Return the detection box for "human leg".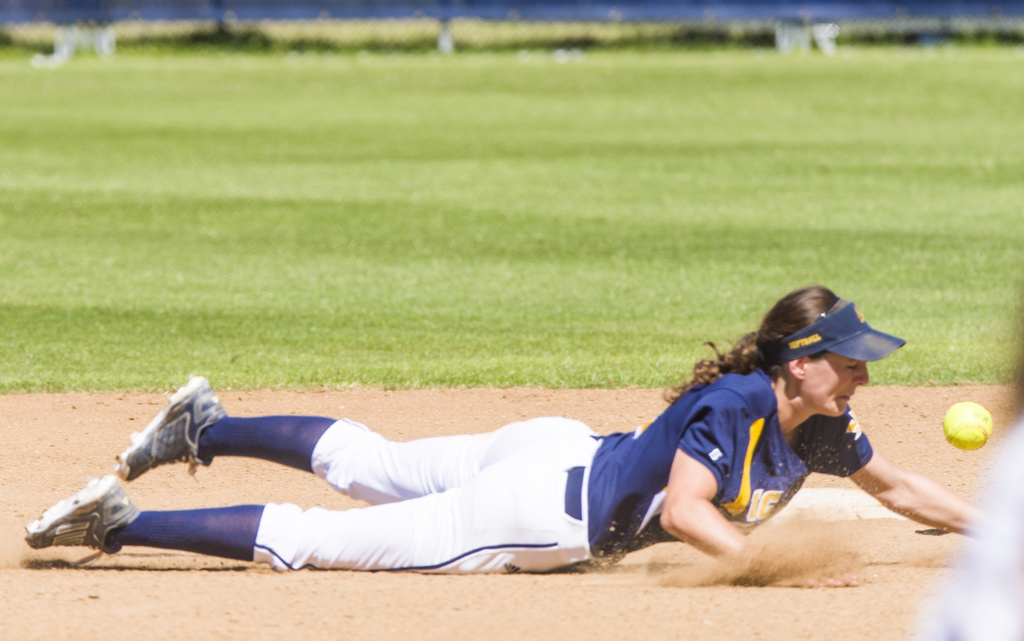
[left=110, top=380, right=597, bottom=509].
